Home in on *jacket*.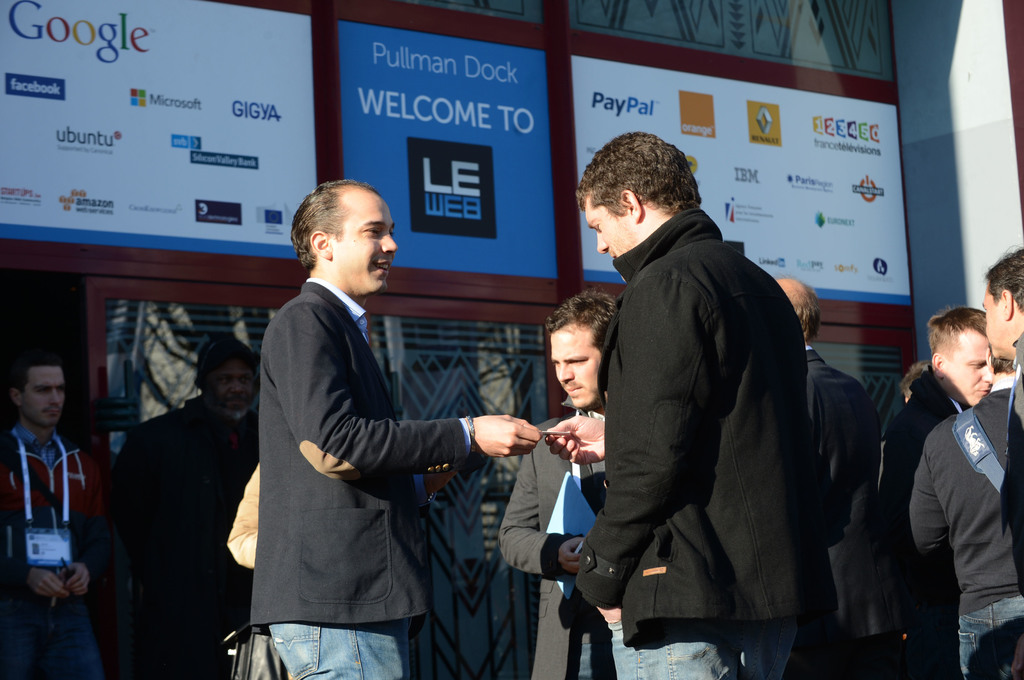
Homed in at box=[570, 205, 810, 644].
